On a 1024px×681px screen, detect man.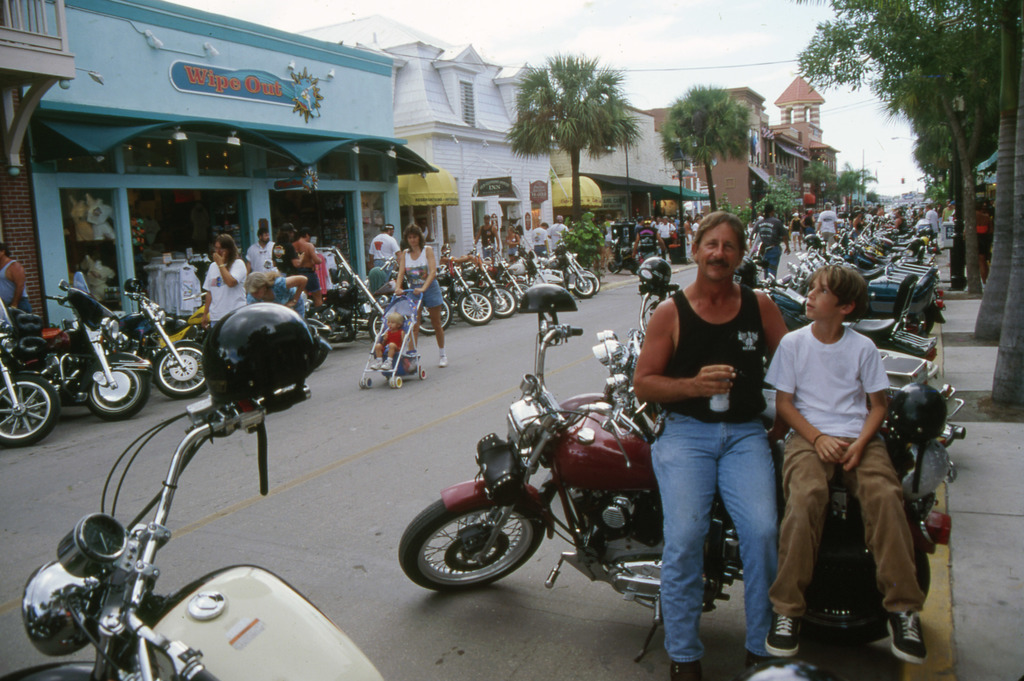
[x1=0, y1=246, x2=36, y2=319].
